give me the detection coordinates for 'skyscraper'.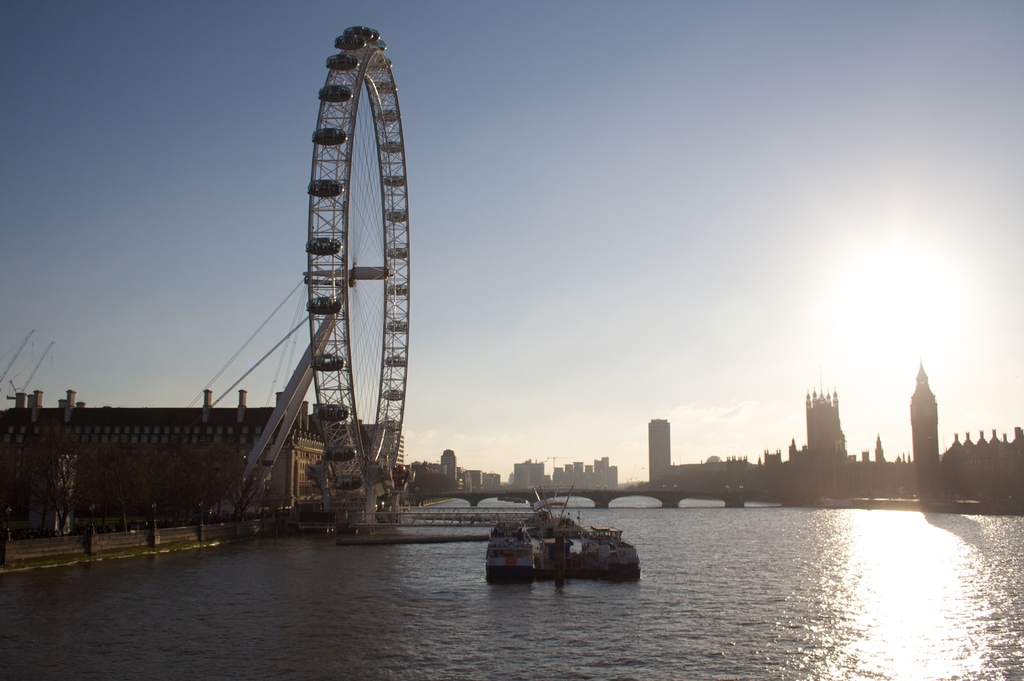
[801, 388, 849, 459].
